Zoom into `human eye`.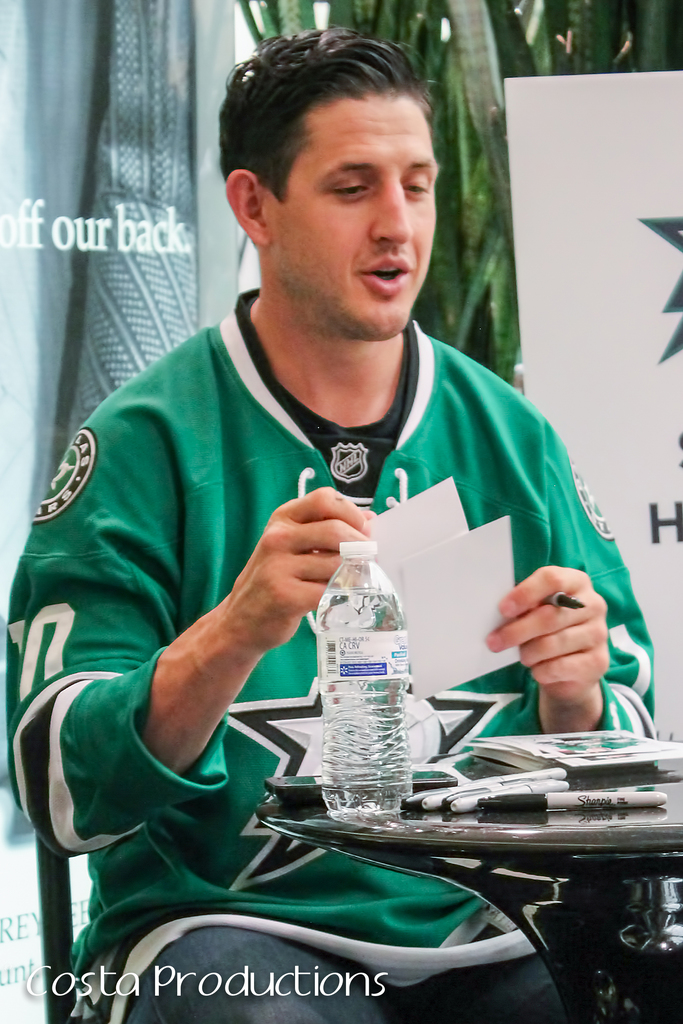
Zoom target: [left=325, top=173, right=372, bottom=207].
